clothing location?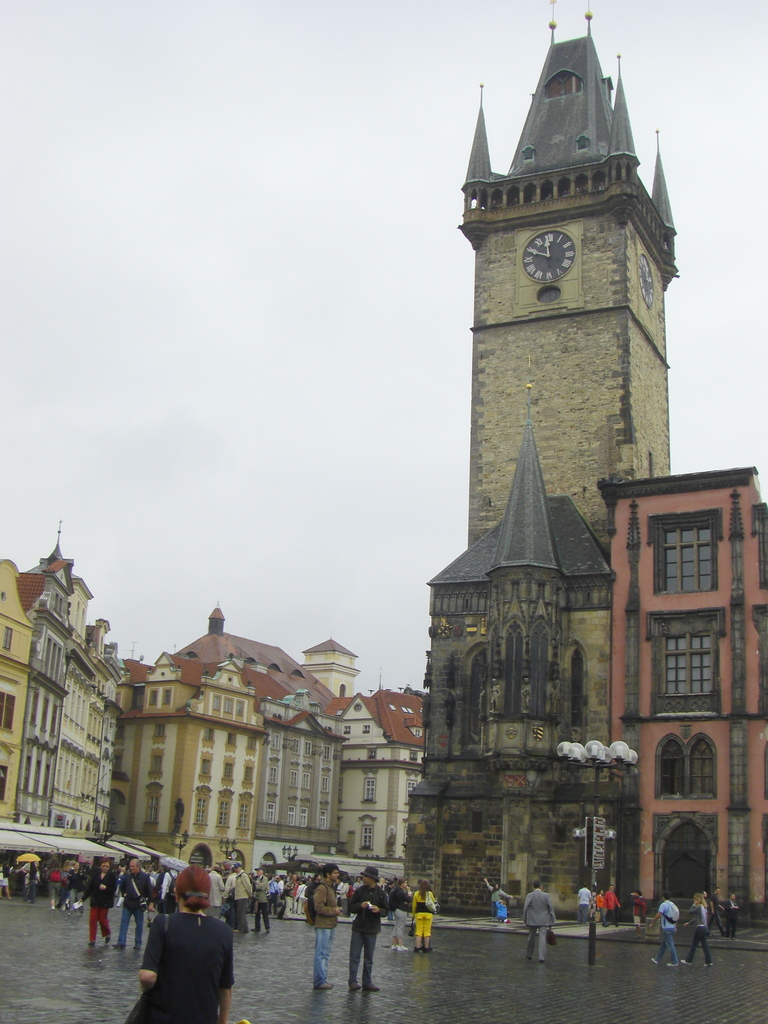
rect(78, 865, 118, 936)
